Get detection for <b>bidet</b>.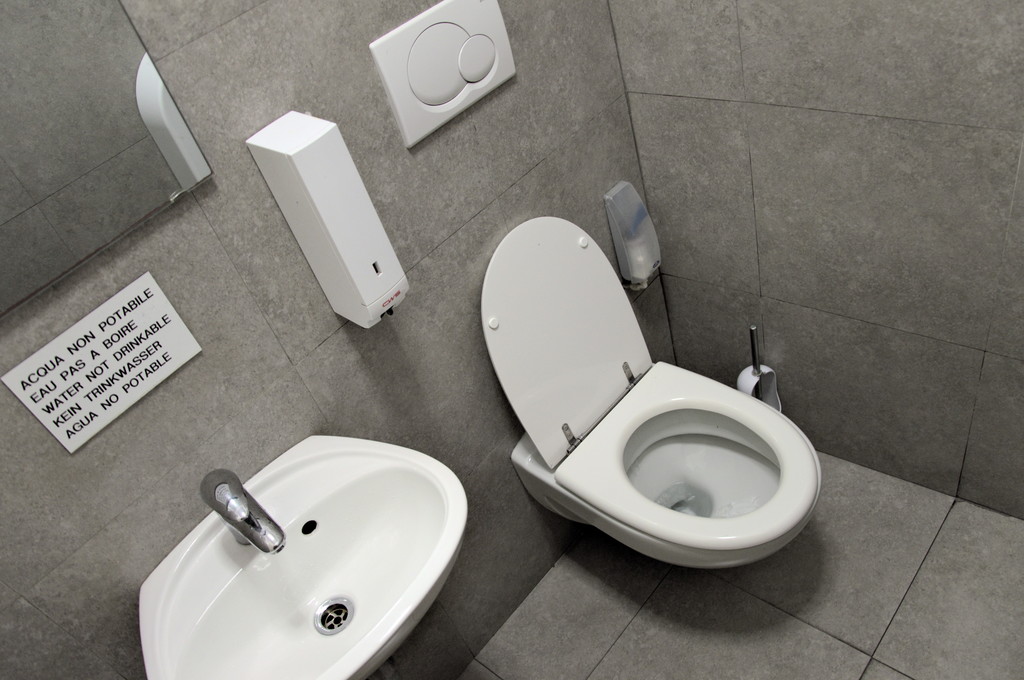
Detection: select_region(557, 362, 822, 571).
